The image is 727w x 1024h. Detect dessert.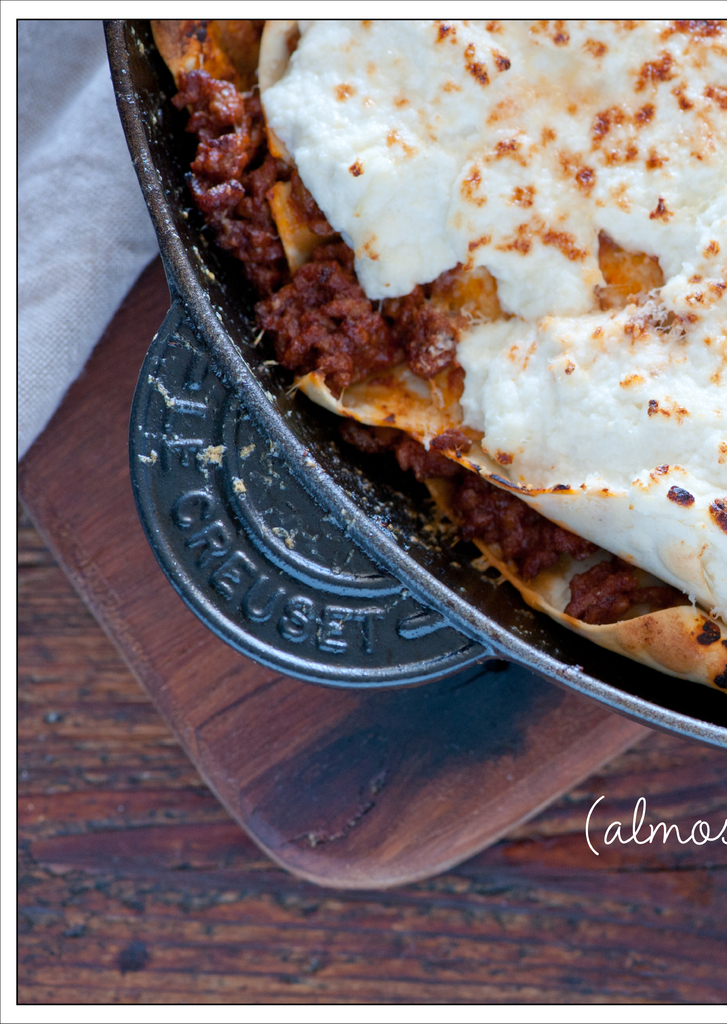
Detection: bbox(150, 20, 726, 687).
